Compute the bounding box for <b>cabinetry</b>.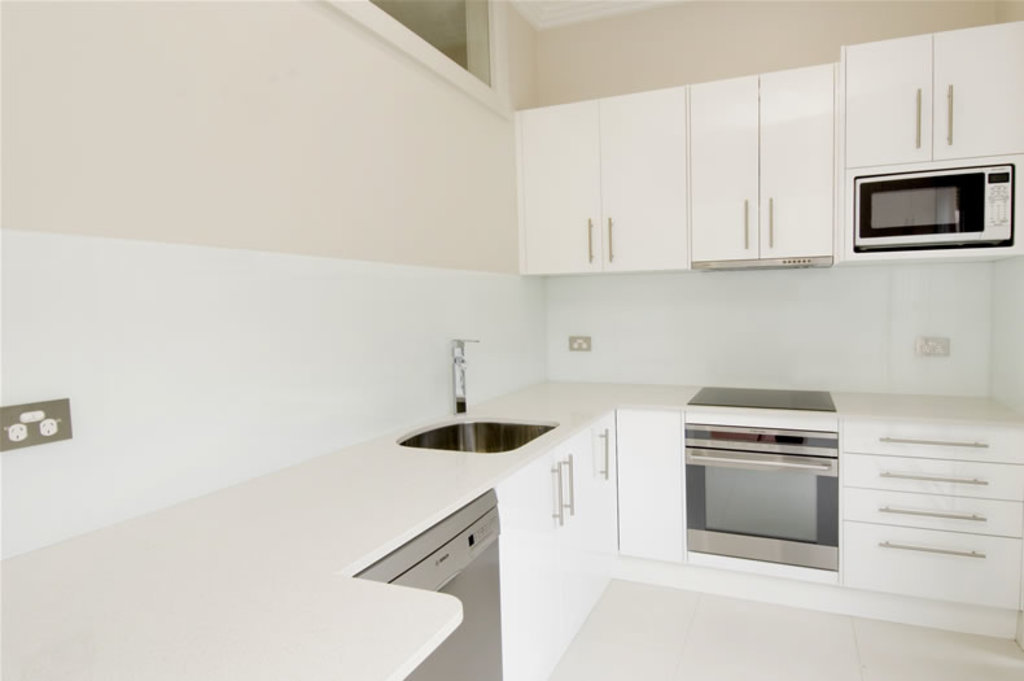
bbox(684, 62, 836, 263).
